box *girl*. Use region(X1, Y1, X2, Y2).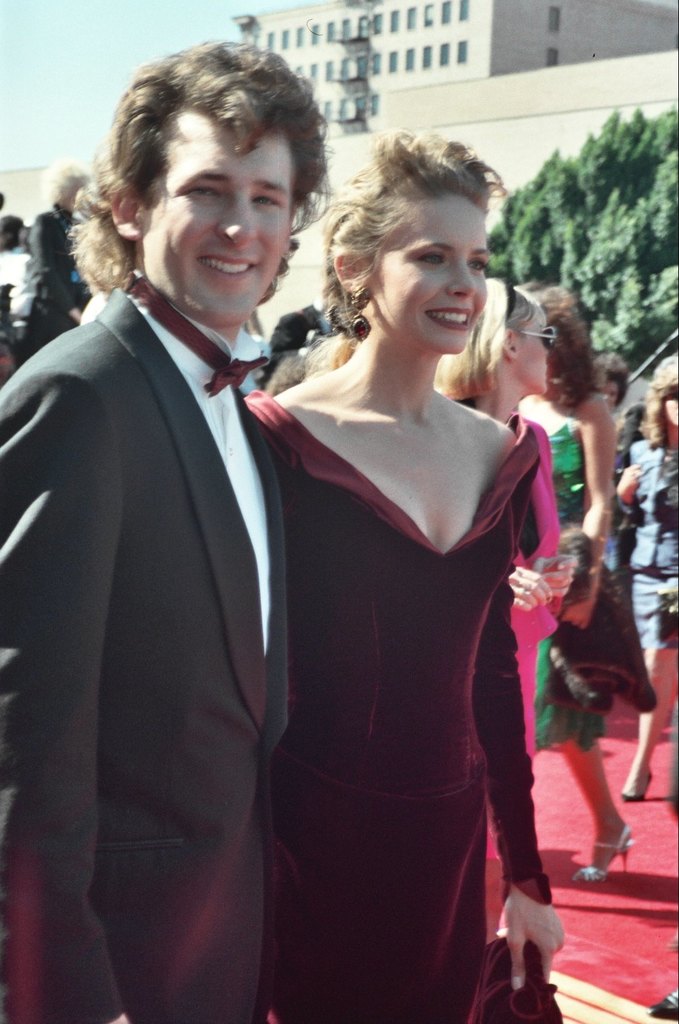
region(612, 355, 678, 801).
